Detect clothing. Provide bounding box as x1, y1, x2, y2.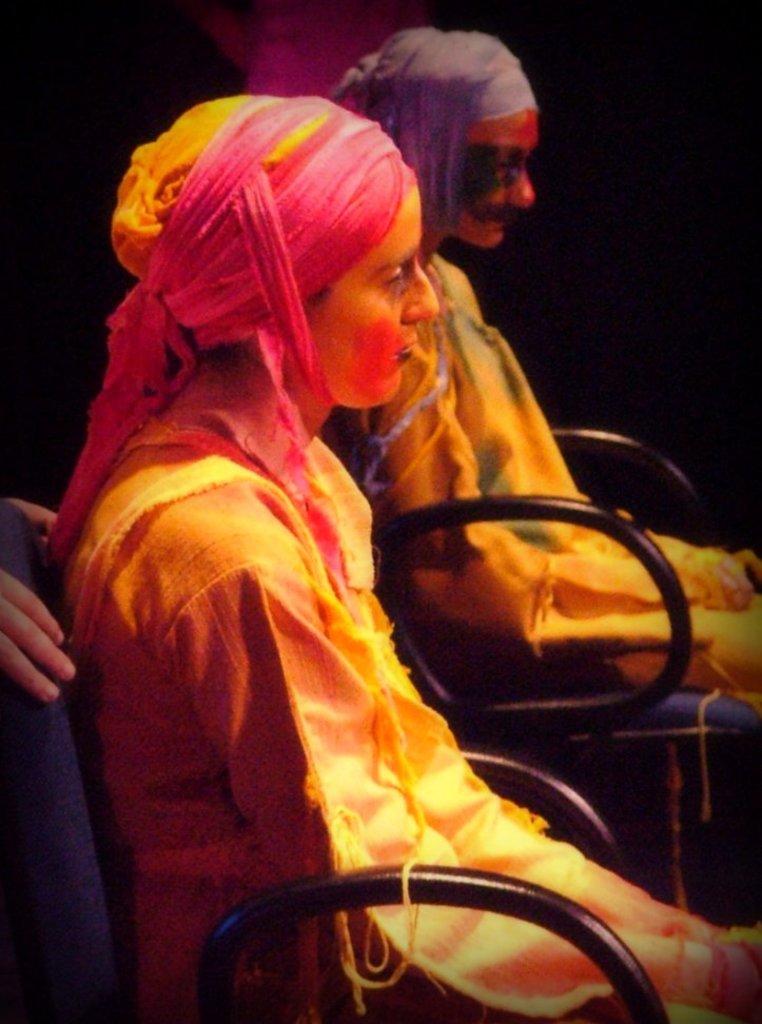
45, 97, 761, 1023.
